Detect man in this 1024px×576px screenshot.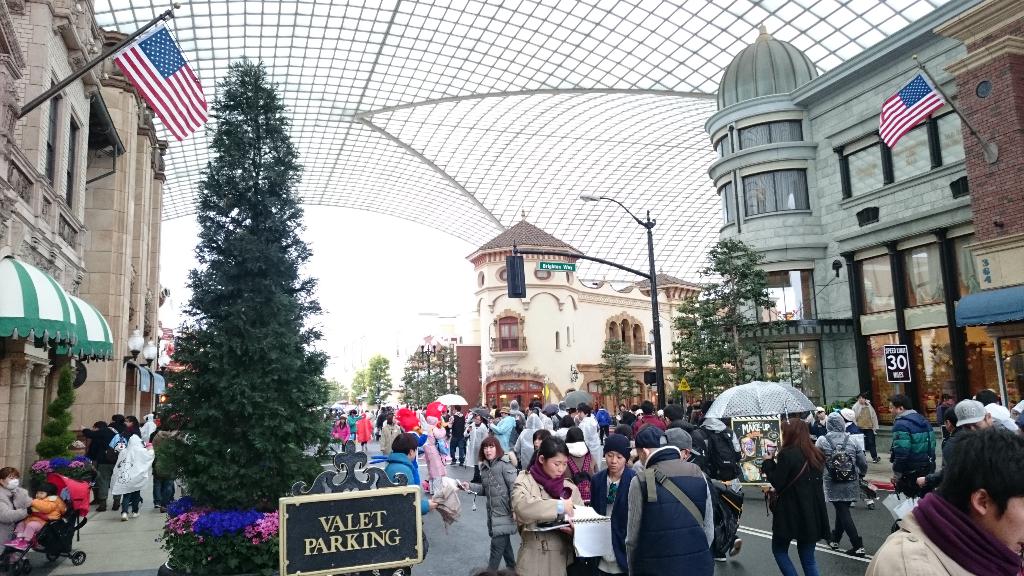
Detection: box=[887, 415, 1023, 573].
